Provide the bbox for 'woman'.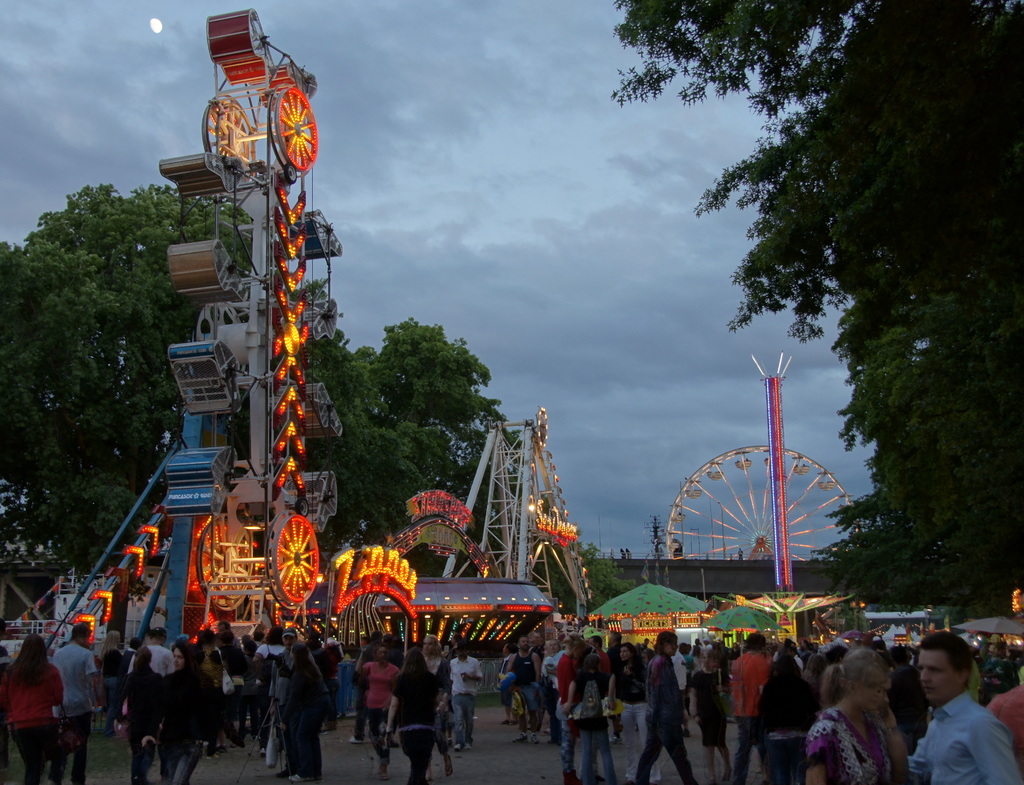
left=4, top=635, right=67, bottom=782.
